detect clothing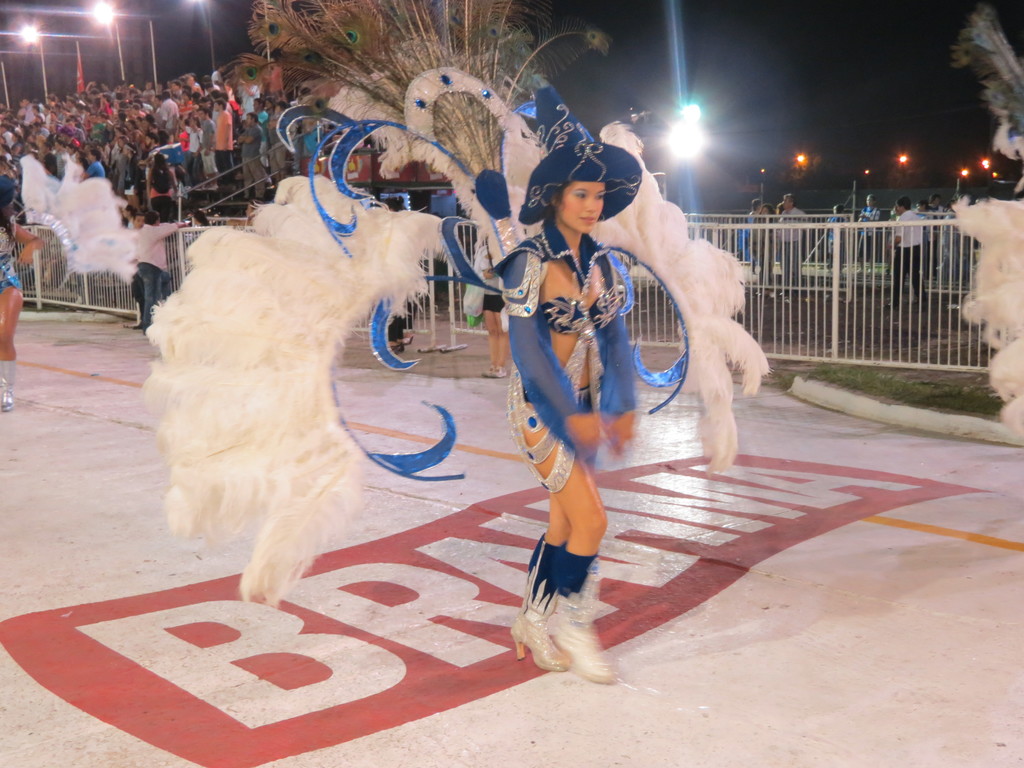
detection(0, 223, 25, 294)
